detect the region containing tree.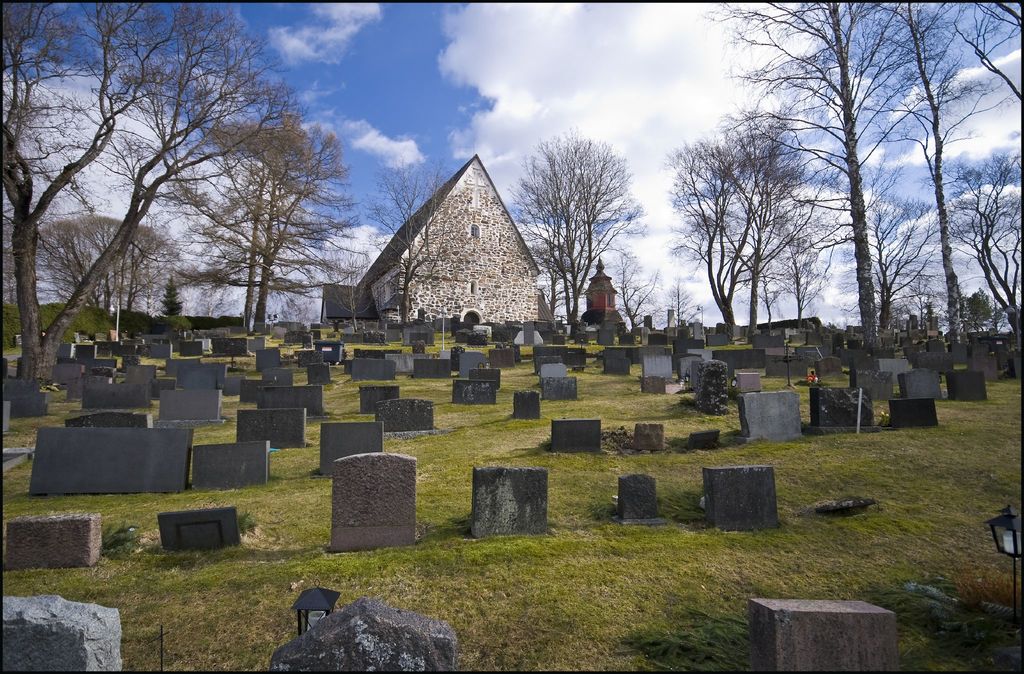
Rect(507, 124, 644, 341).
